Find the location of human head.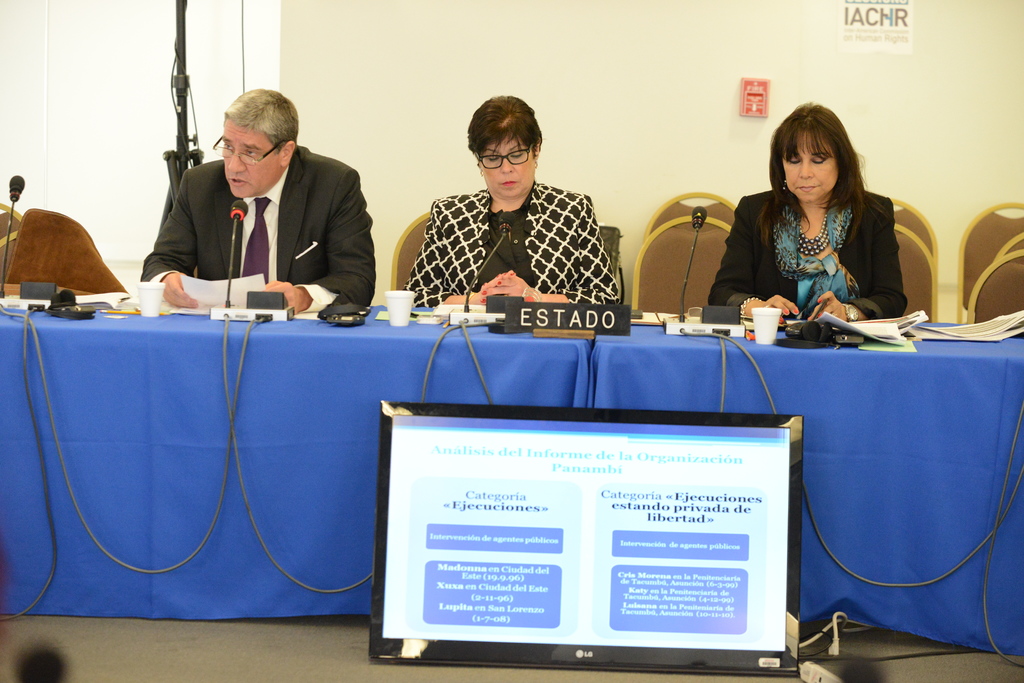
Location: bbox=[460, 89, 552, 207].
